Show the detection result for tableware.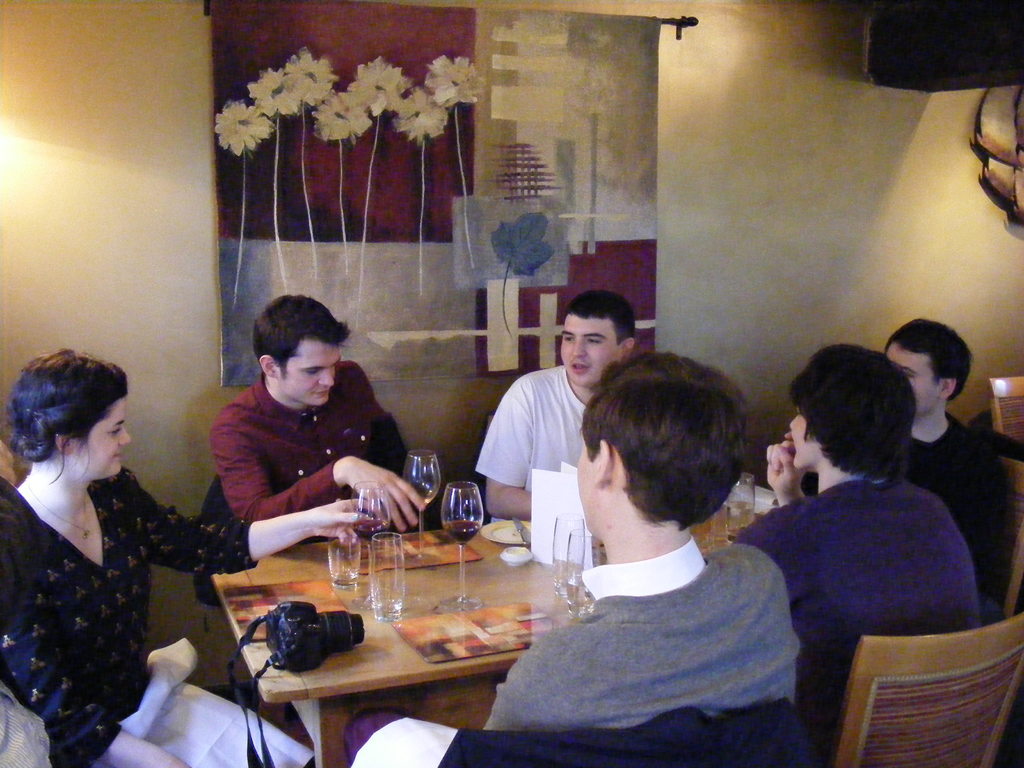
[left=370, top=531, right=405, bottom=619].
